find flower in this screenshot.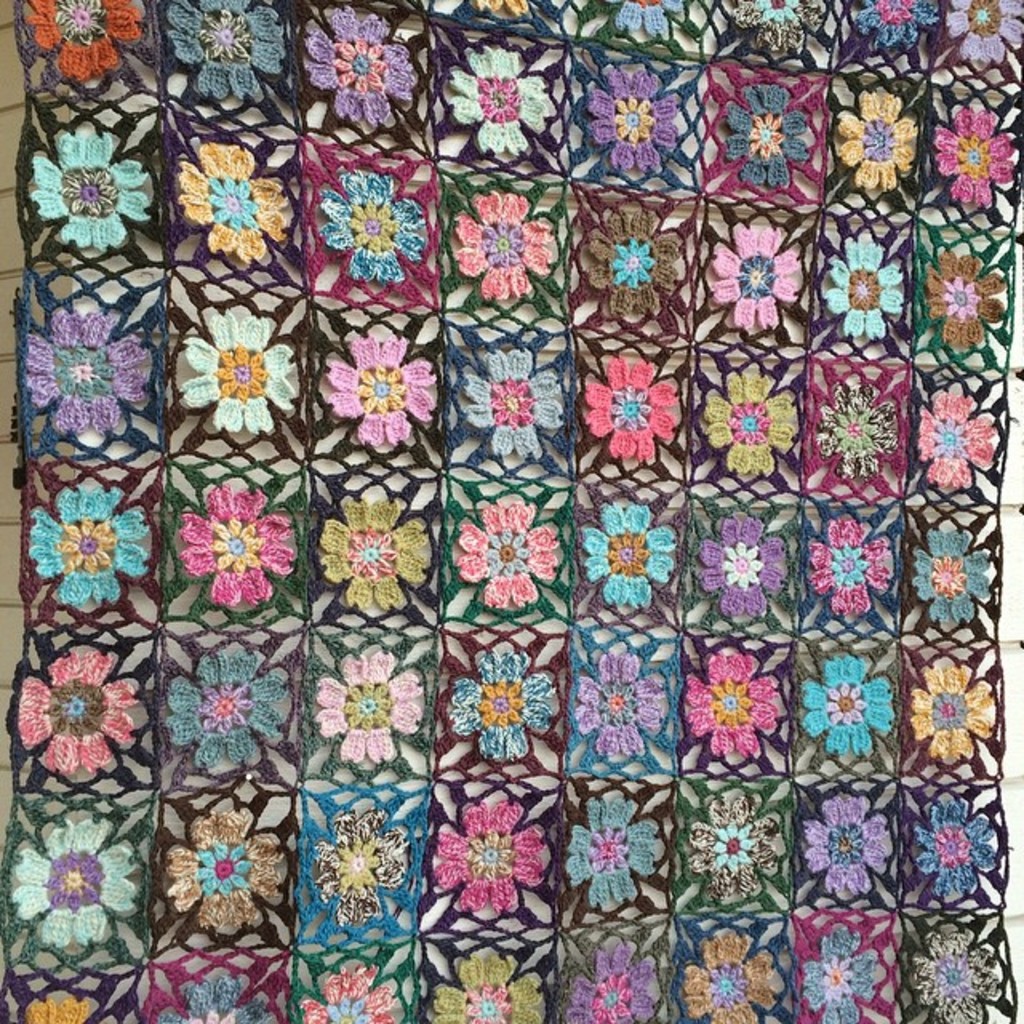
The bounding box for flower is (611, 0, 690, 37).
